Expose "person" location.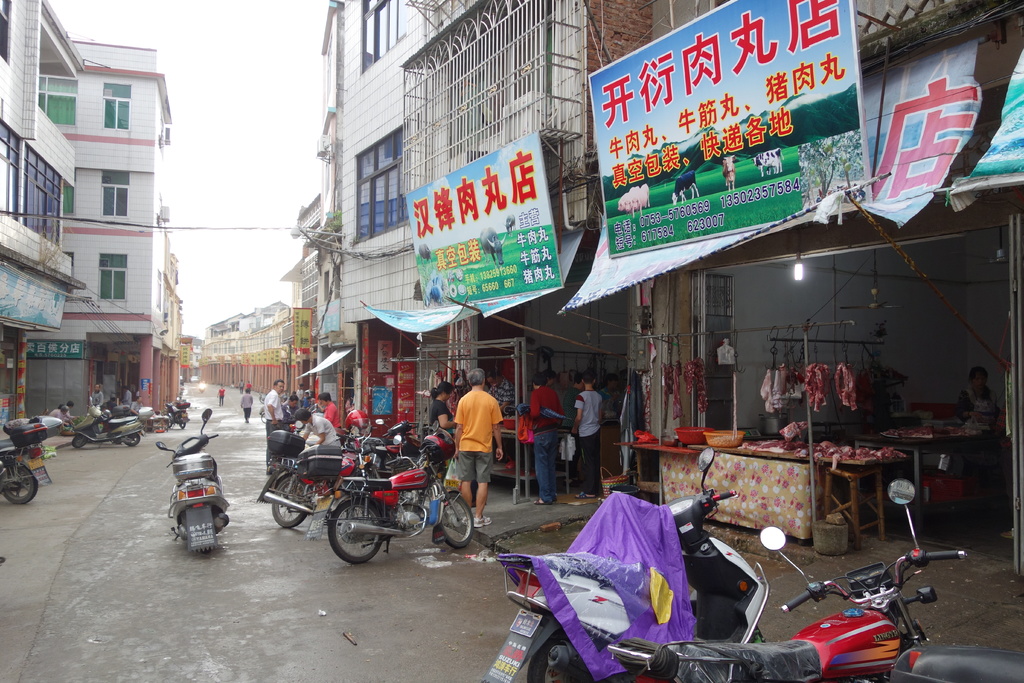
Exposed at box(105, 396, 115, 408).
